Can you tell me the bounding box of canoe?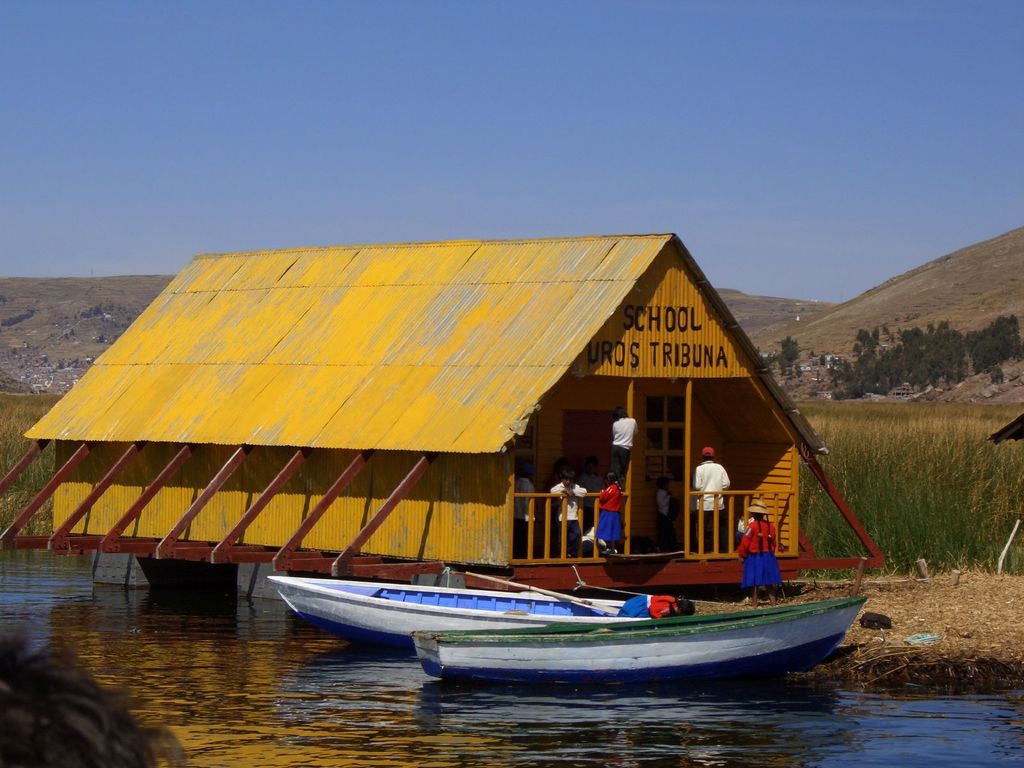
<region>406, 594, 863, 685</region>.
